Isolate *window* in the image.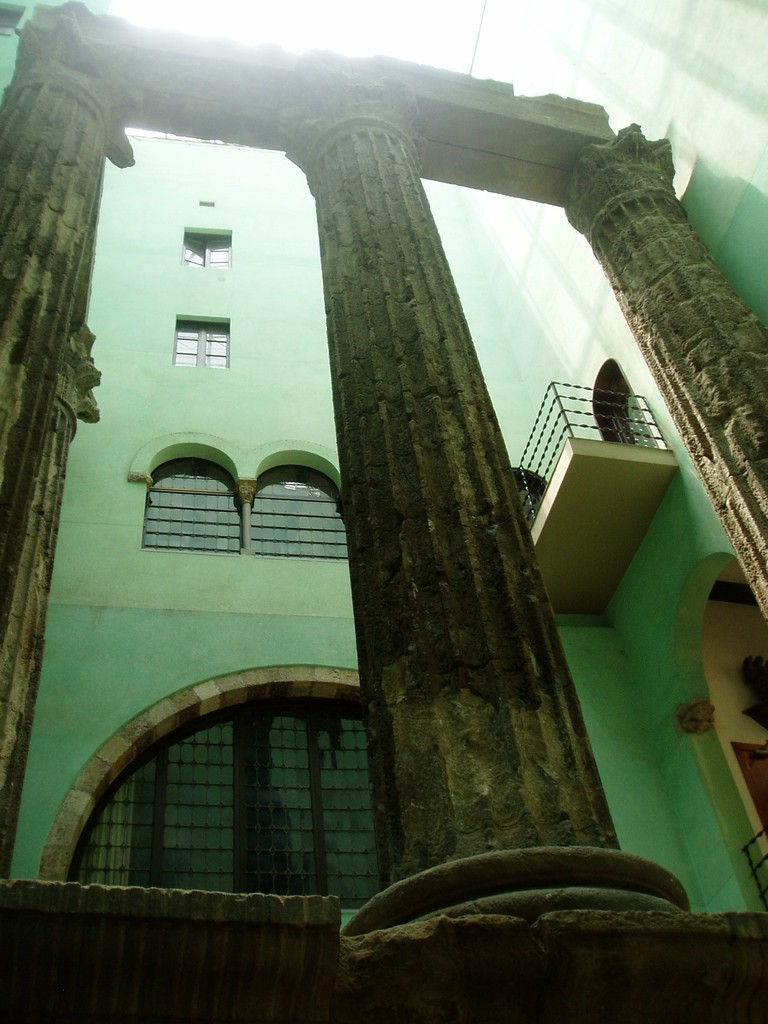
Isolated region: <box>86,688,390,907</box>.
